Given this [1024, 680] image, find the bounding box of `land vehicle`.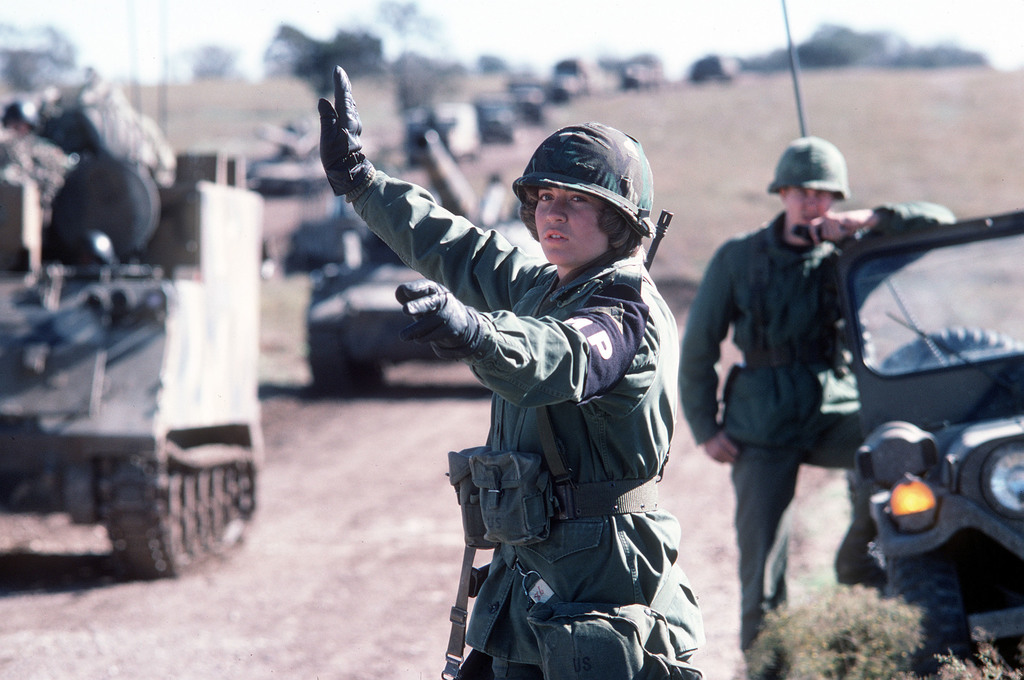
(241, 119, 369, 267).
